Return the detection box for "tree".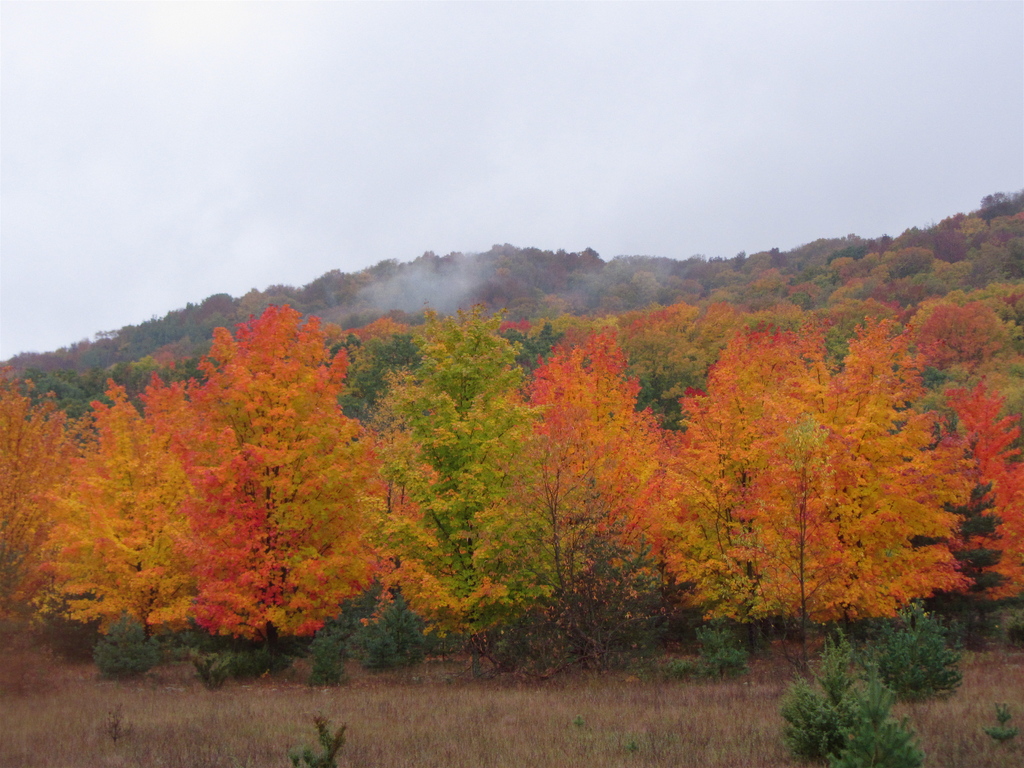
locate(874, 605, 967, 707).
